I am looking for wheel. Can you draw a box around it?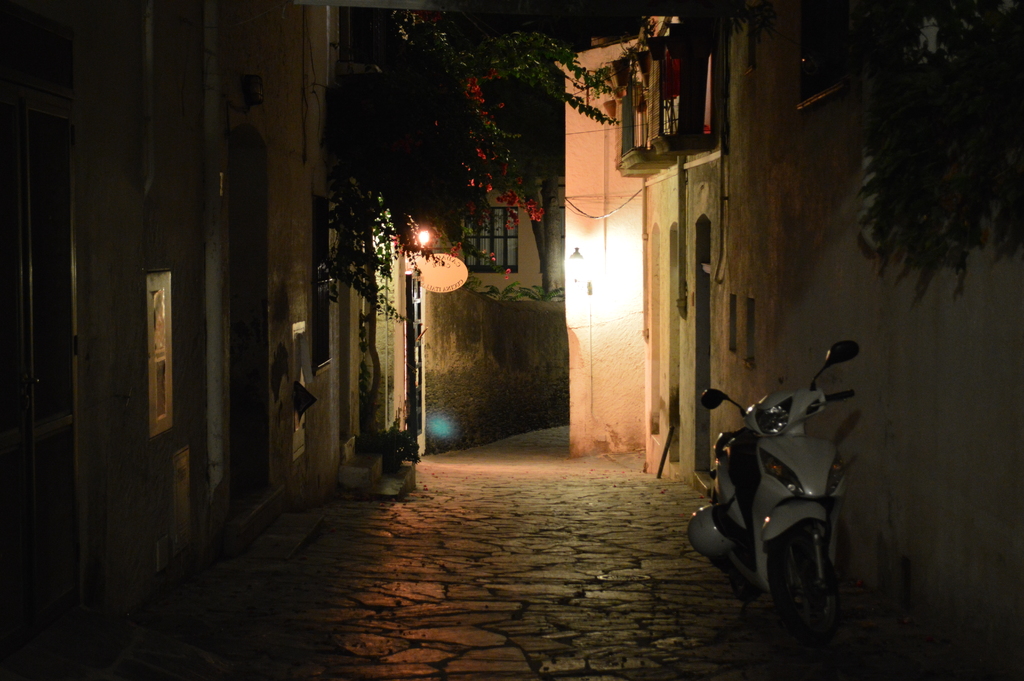
Sure, the bounding box is box(774, 514, 850, 642).
